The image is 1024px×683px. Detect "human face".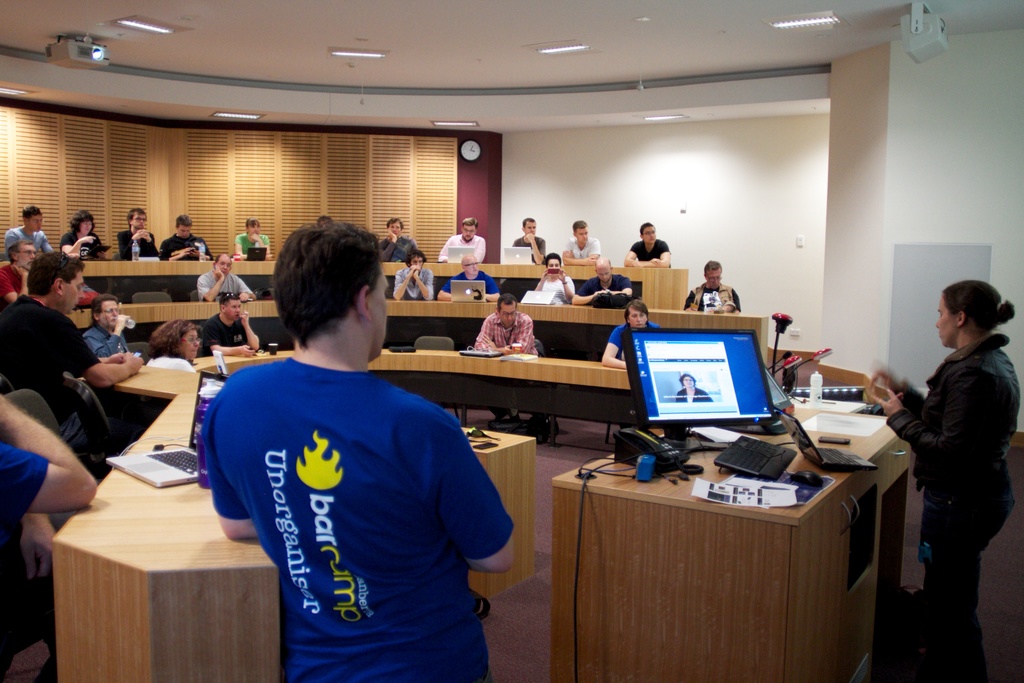
Detection: 462,224,476,242.
